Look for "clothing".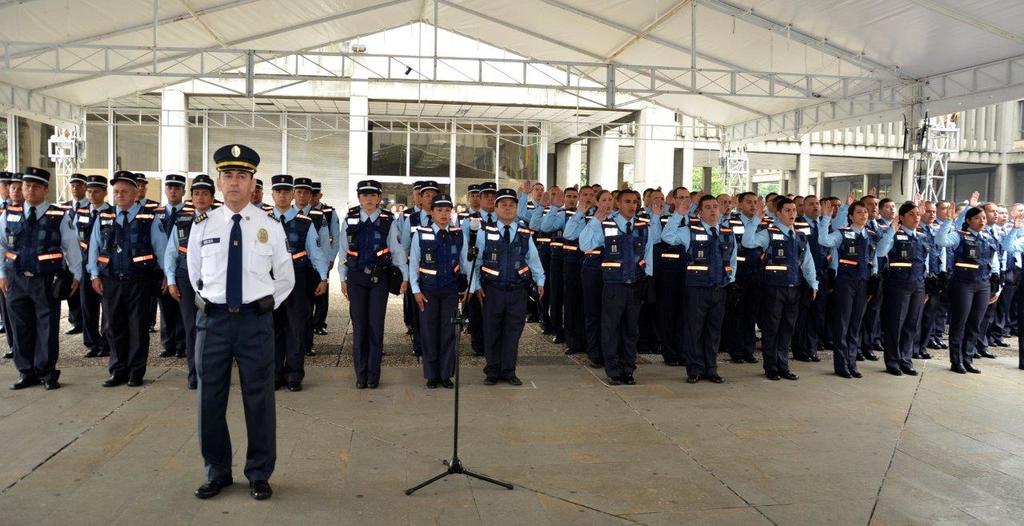
Found: box=[410, 229, 475, 391].
